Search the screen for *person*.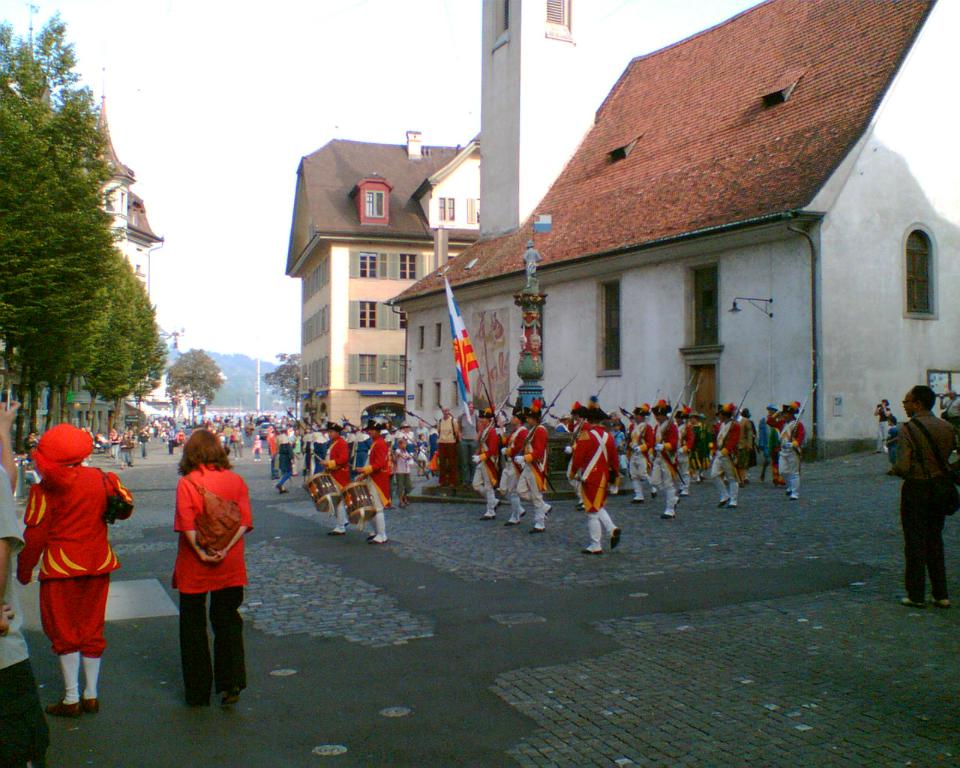
Found at rect(13, 426, 132, 716).
